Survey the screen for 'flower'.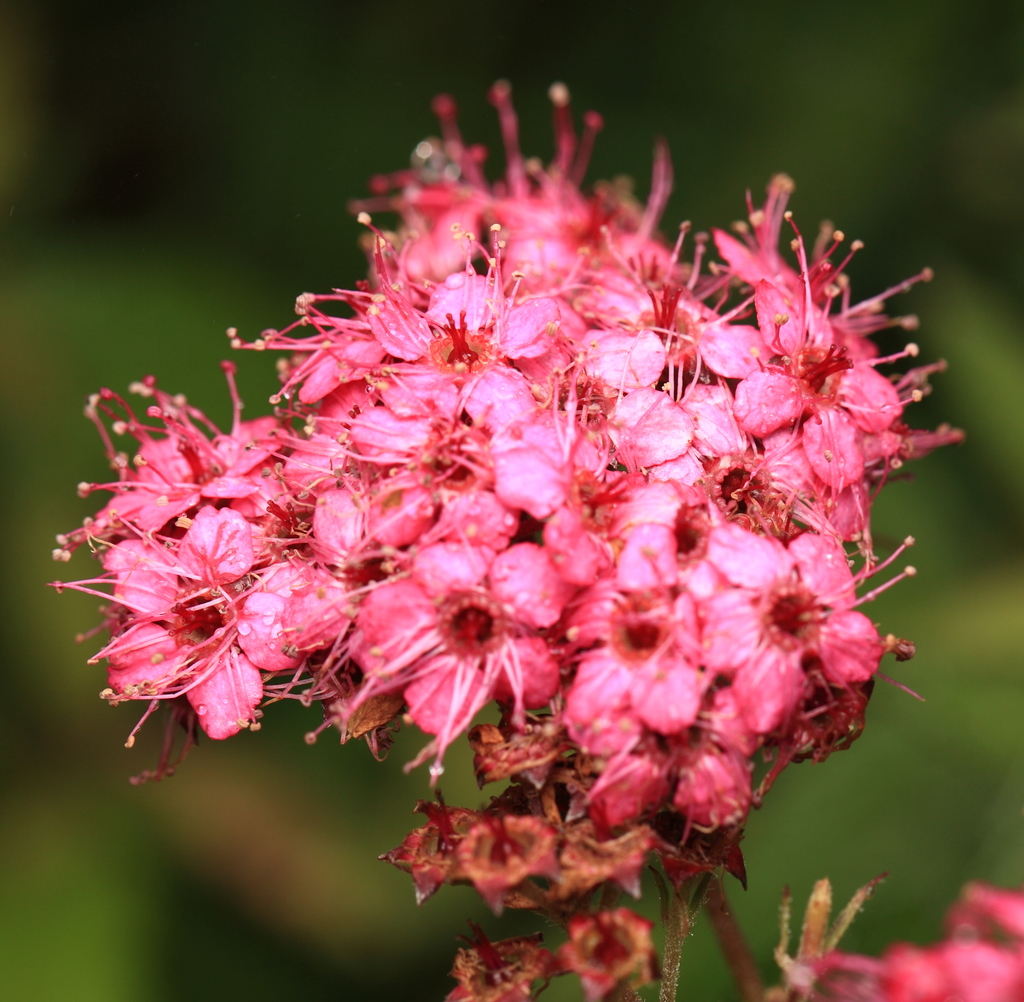
Survey found: [x1=774, y1=881, x2=1023, y2=1001].
